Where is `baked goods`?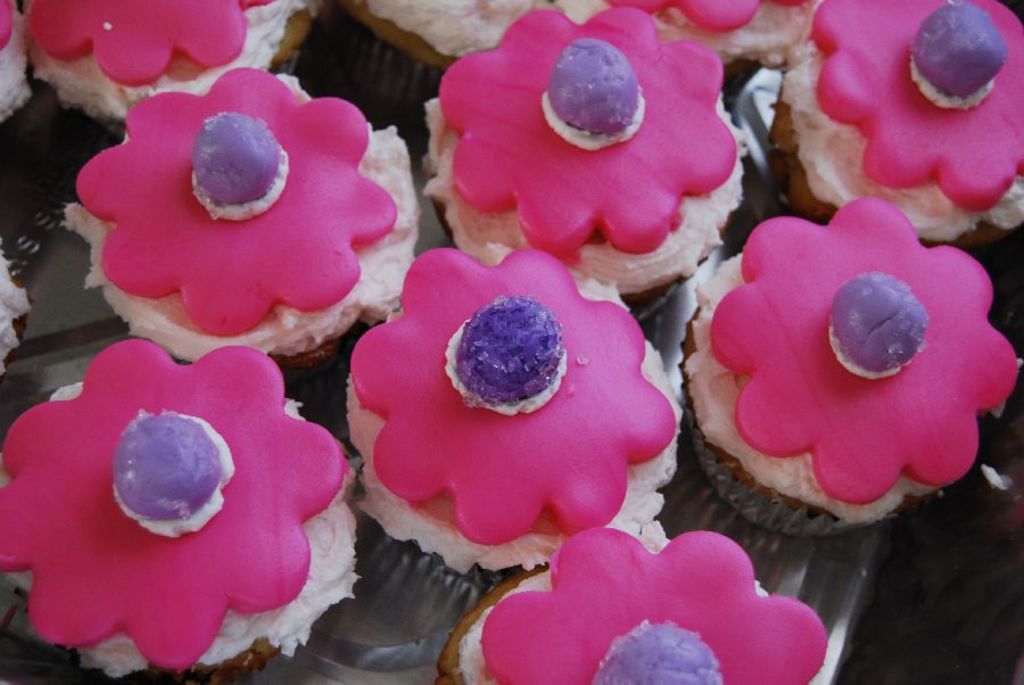
region(27, 0, 315, 127).
